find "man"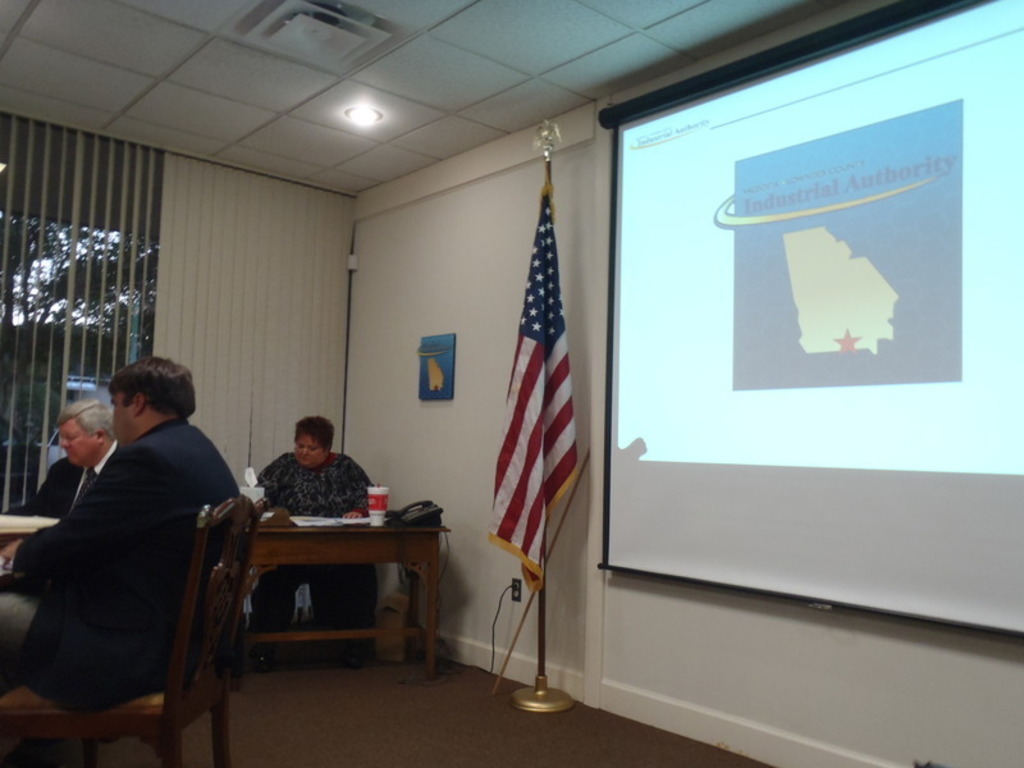
left=23, top=399, right=134, bottom=527
